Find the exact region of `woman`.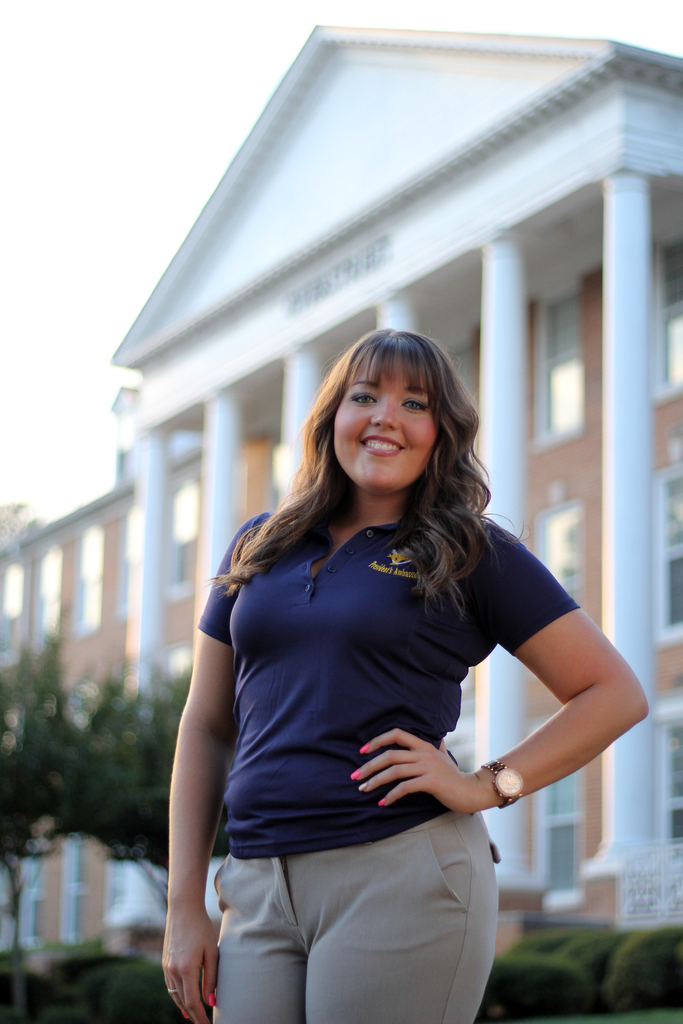
Exact region: {"x1": 163, "y1": 324, "x2": 652, "y2": 1023}.
